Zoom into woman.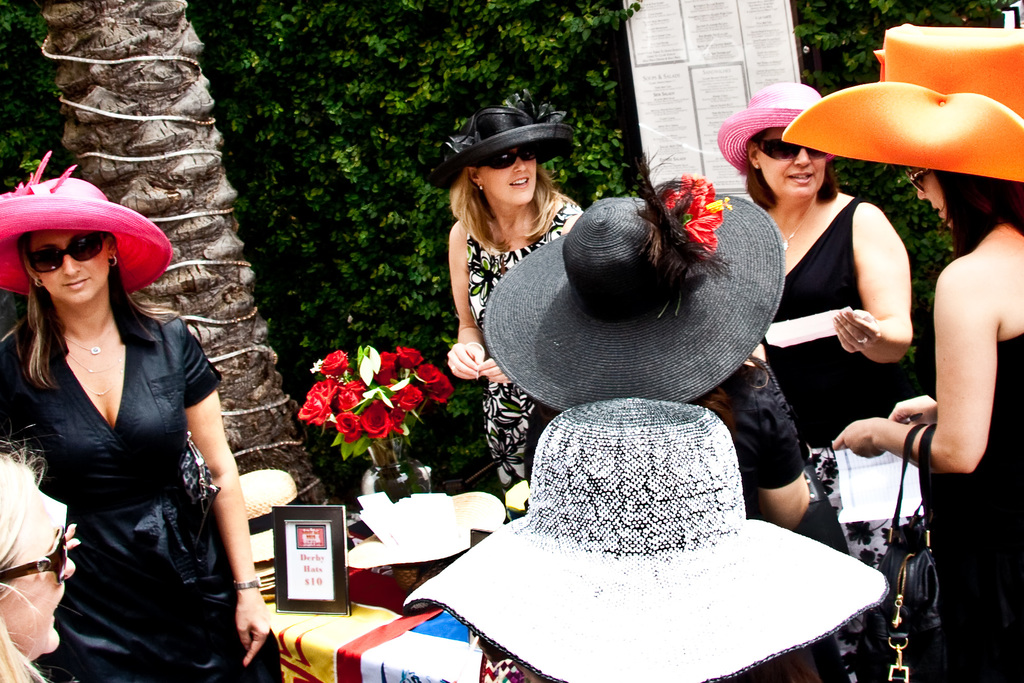
Zoom target: 13, 155, 238, 682.
